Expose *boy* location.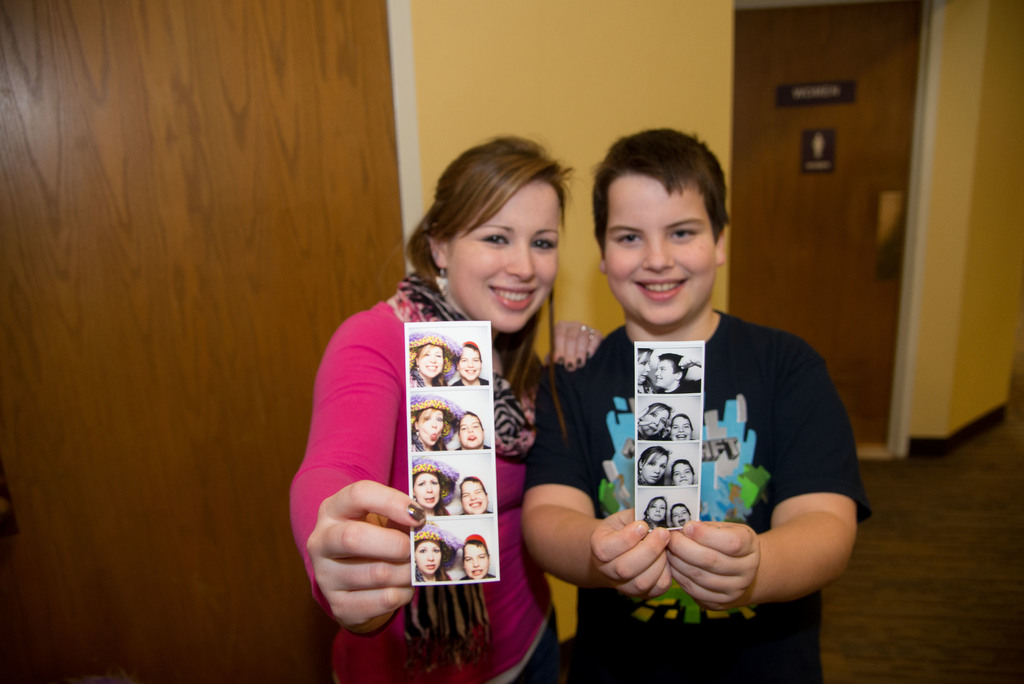
Exposed at (x1=451, y1=343, x2=488, y2=384).
